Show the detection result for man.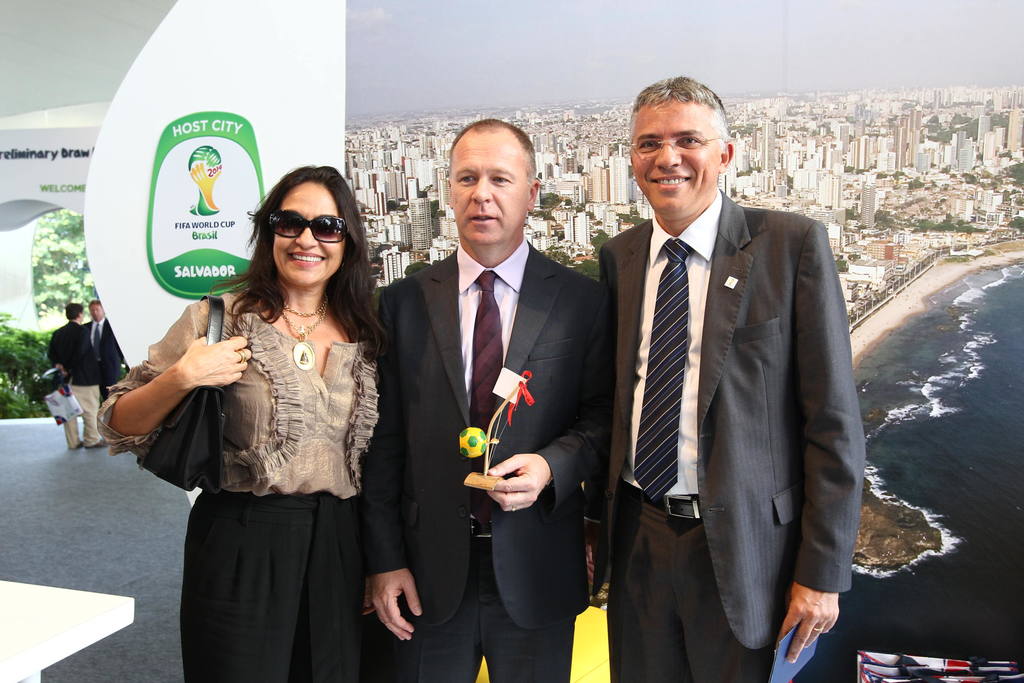
Rect(81, 300, 134, 396).
